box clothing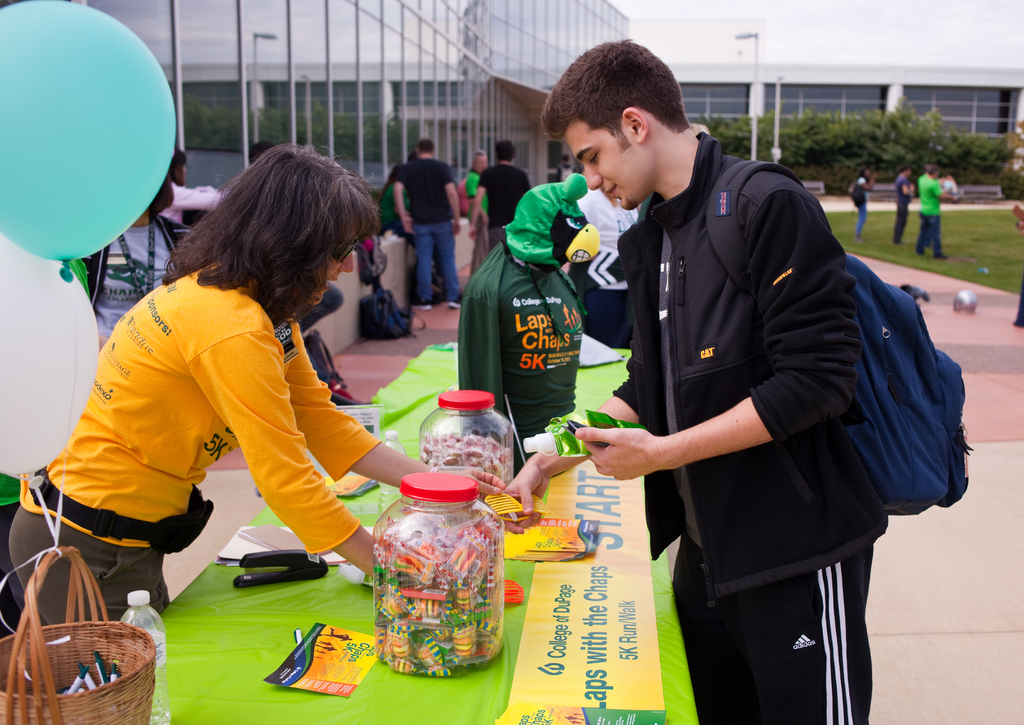
locate(81, 209, 186, 351)
